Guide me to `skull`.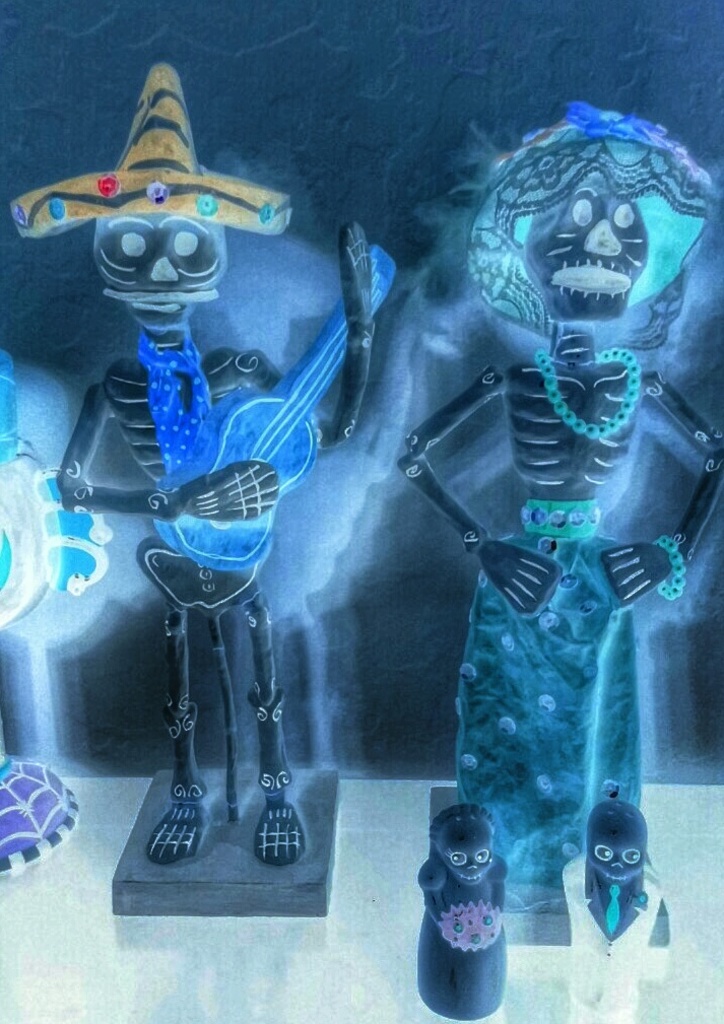
Guidance: (x1=520, y1=177, x2=664, y2=315).
